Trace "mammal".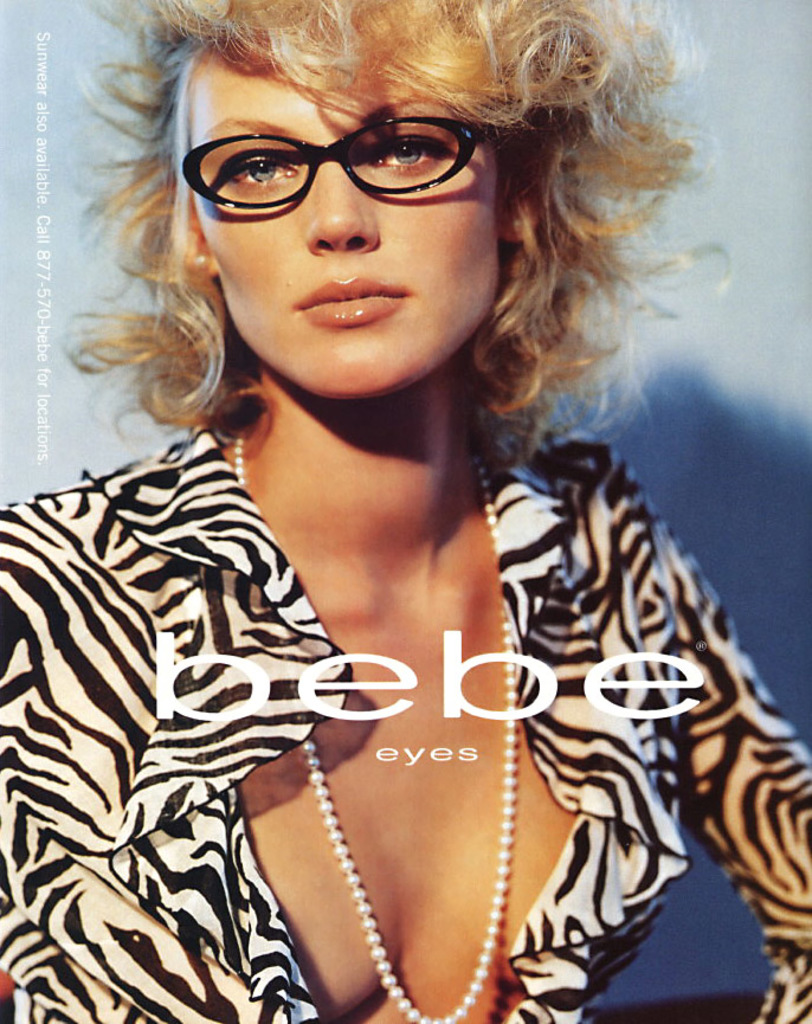
Traced to crop(13, 30, 811, 1023).
